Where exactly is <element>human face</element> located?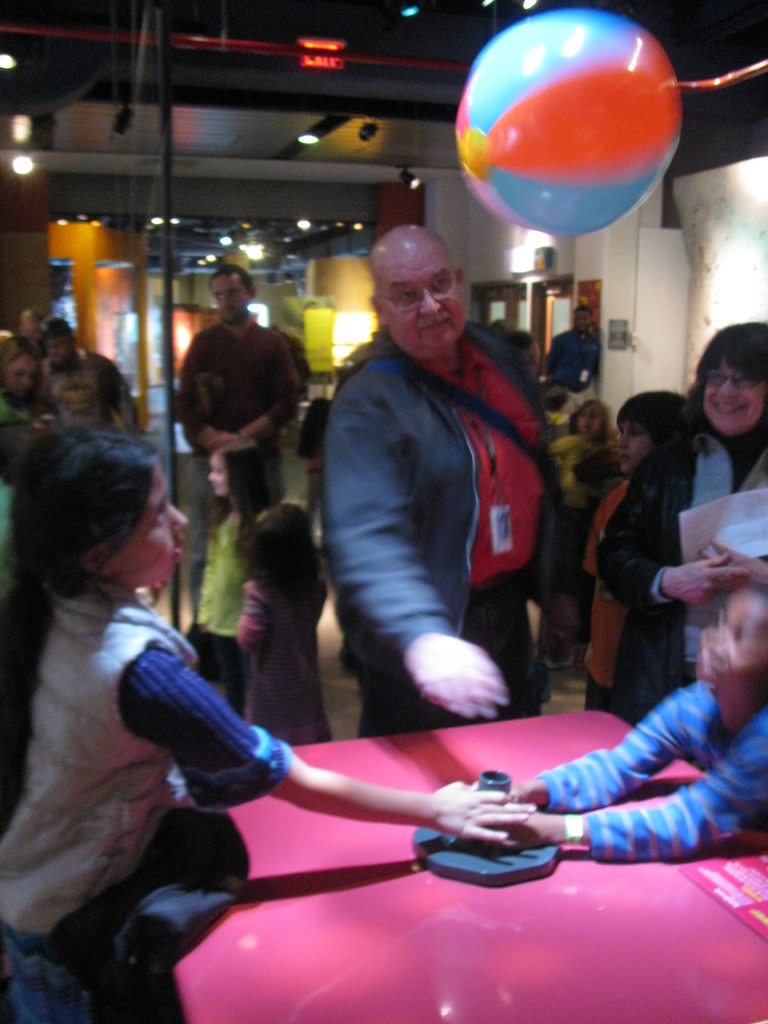
Its bounding box is box=[383, 241, 461, 362].
